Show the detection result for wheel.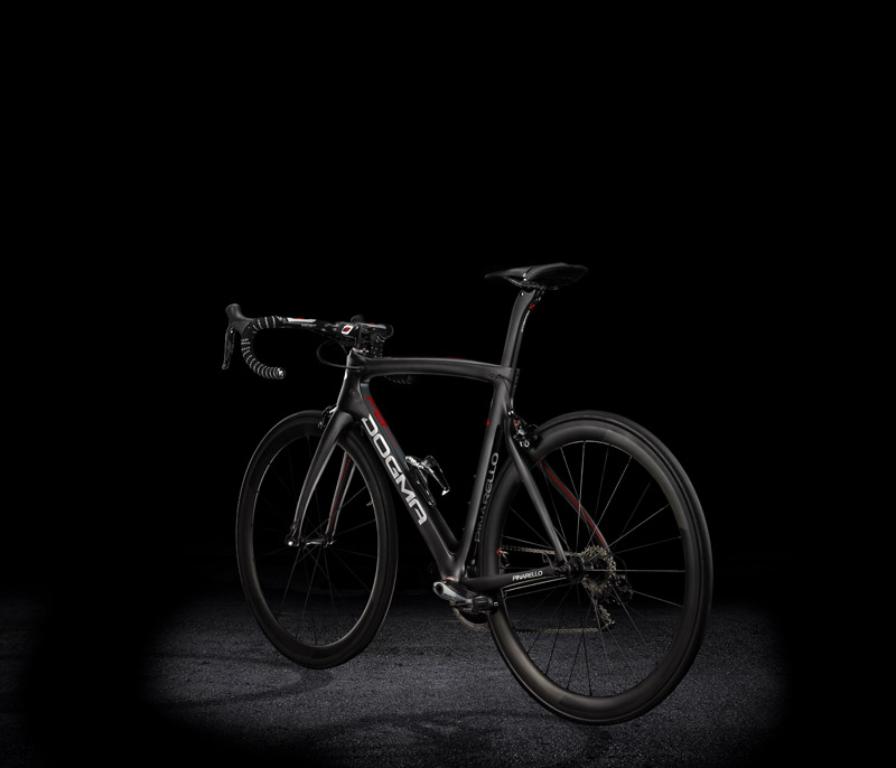
region(470, 415, 681, 717).
